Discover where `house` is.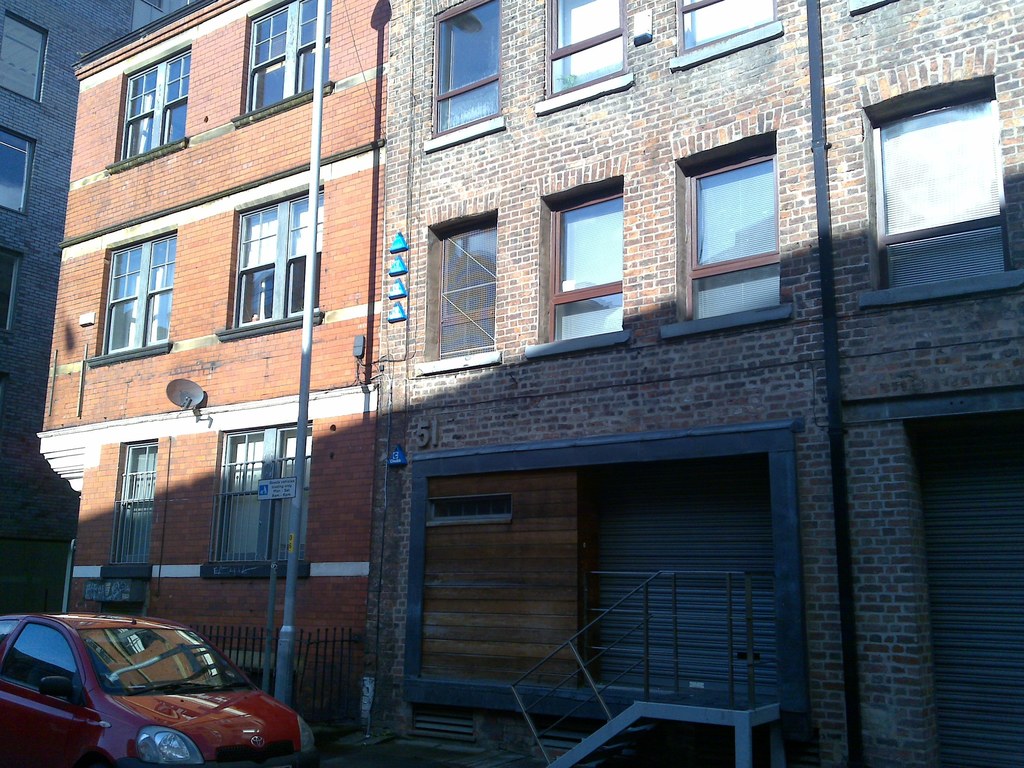
Discovered at (left=0, top=1, right=165, bottom=604).
